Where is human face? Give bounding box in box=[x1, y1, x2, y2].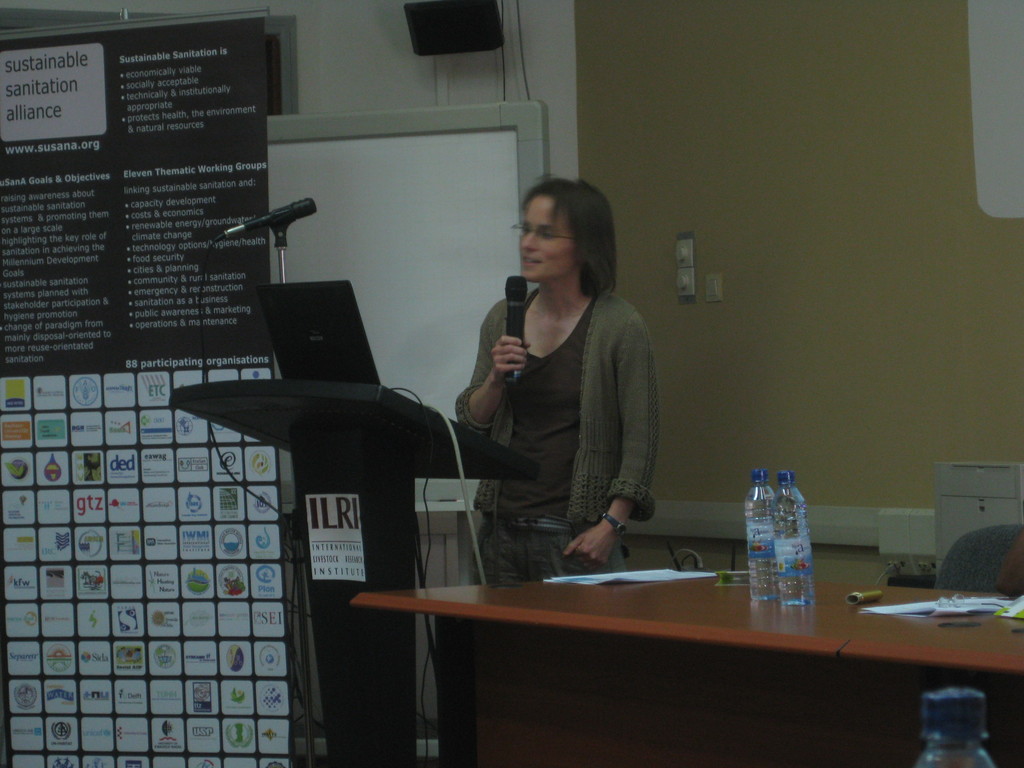
box=[518, 198, 573, 283].
